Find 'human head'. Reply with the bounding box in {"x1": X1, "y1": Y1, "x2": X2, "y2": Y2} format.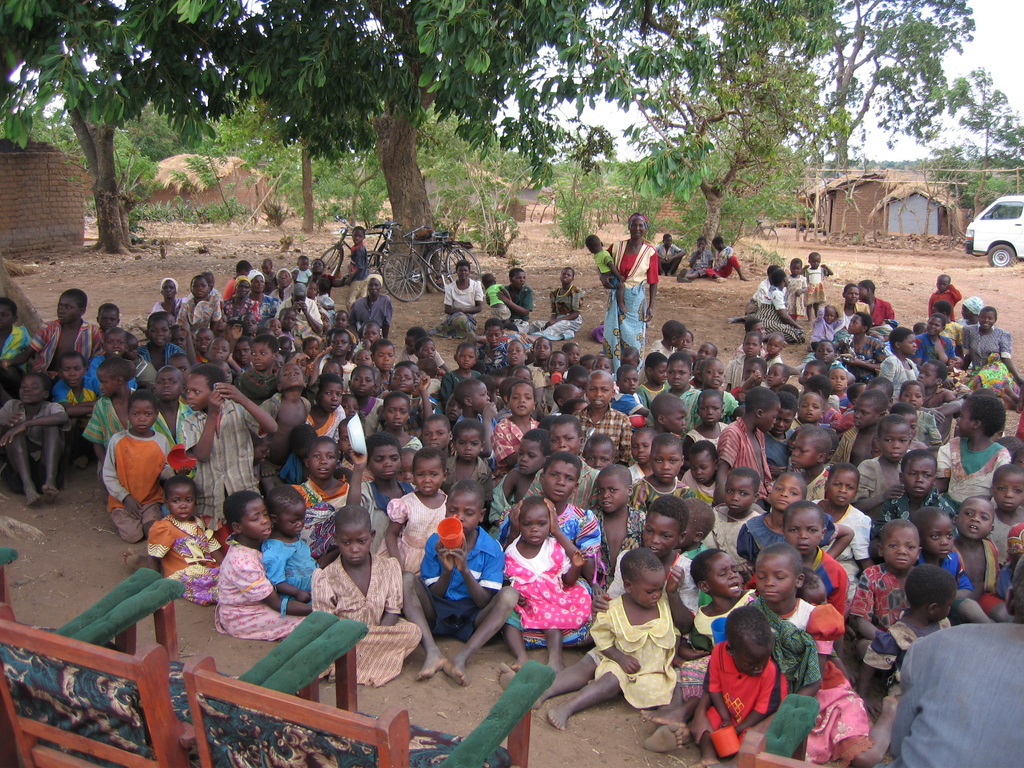
{"x1": 55, "y1": 290, "x2": 88, "y2": 322}.
